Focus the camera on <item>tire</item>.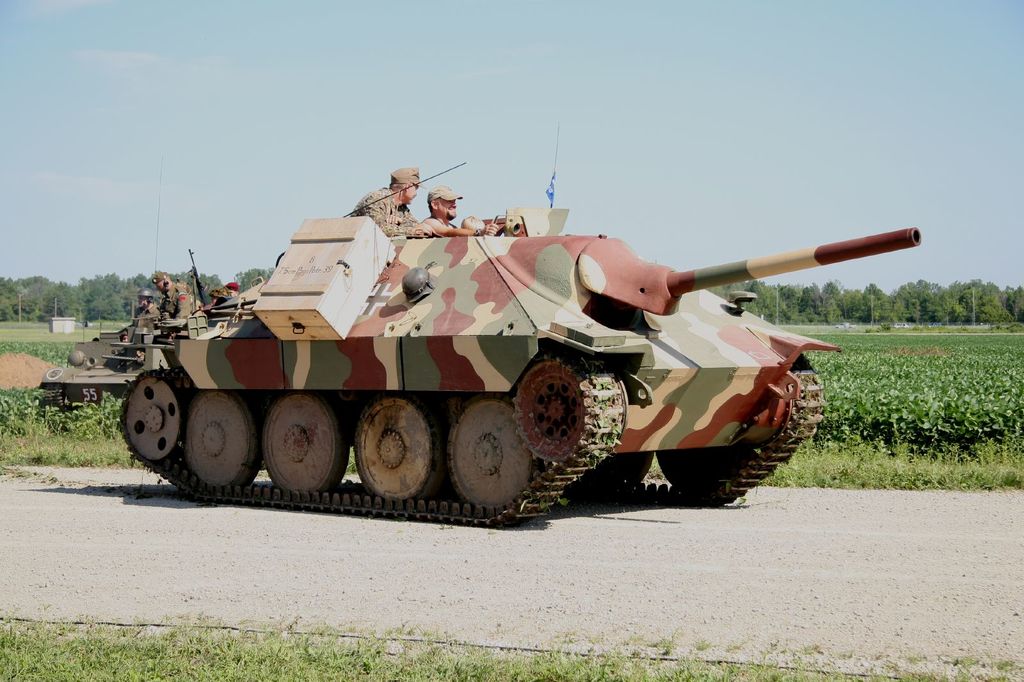
Focus region: Rect(575, 451, 653, 490).
